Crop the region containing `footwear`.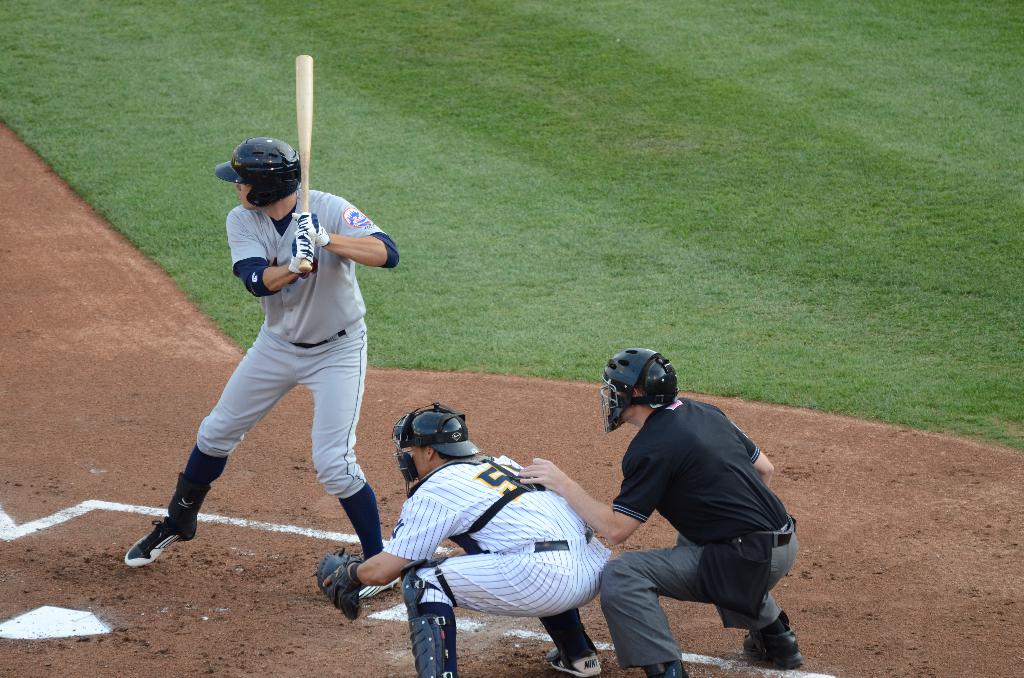
Crop region: 740 617 808 674.
